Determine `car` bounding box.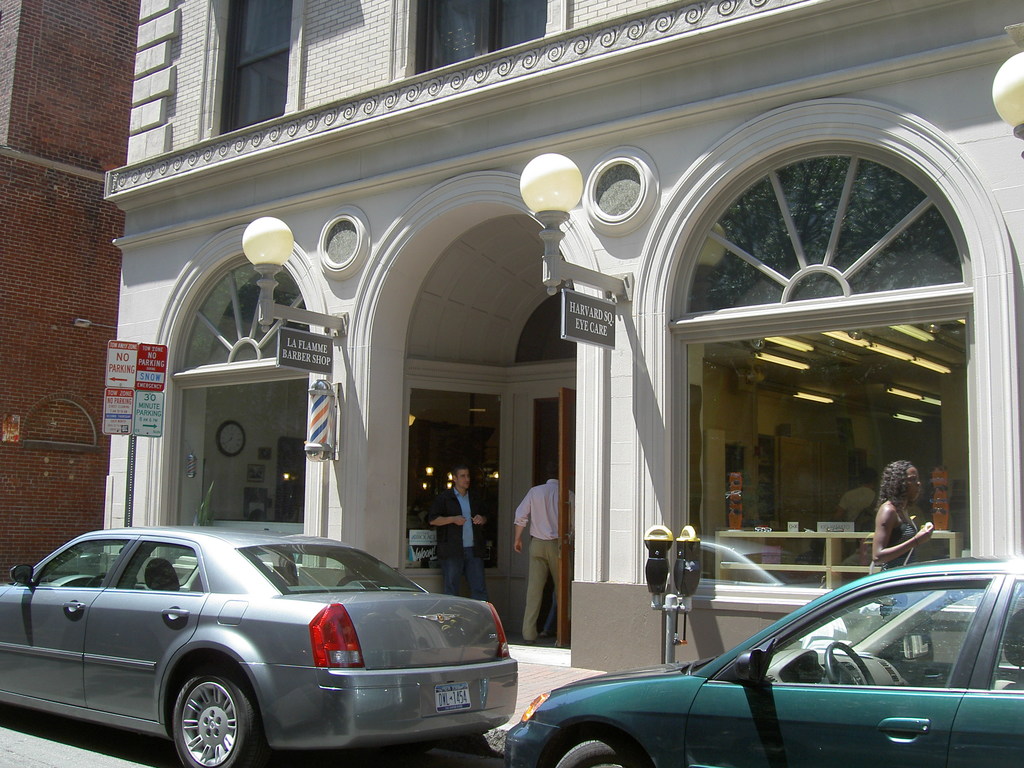
Determined: {"left": 0, "top": 526, "right": 531, "bottom": 767}.
